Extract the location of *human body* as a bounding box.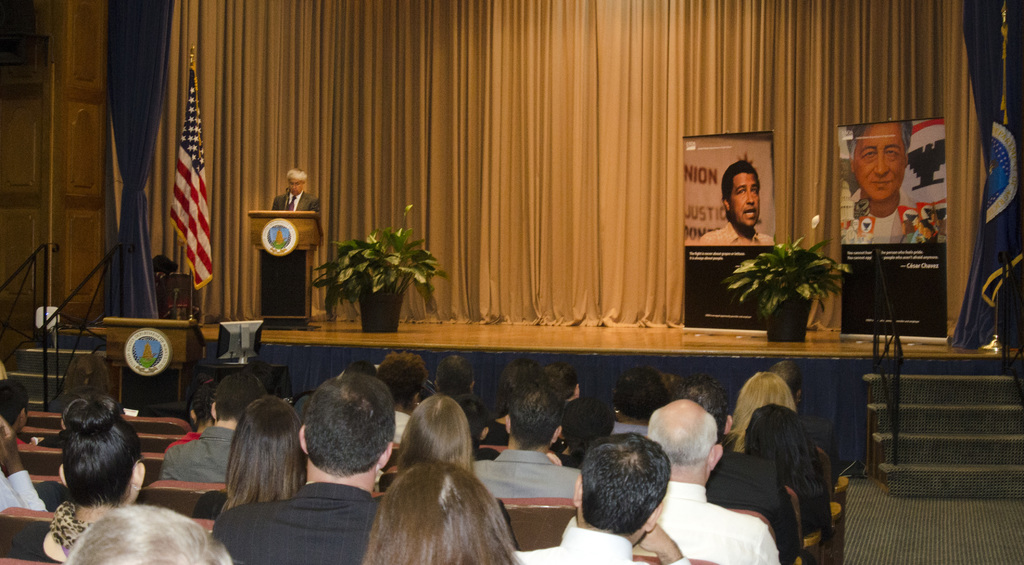
<box>364,464,520,564</box>.
